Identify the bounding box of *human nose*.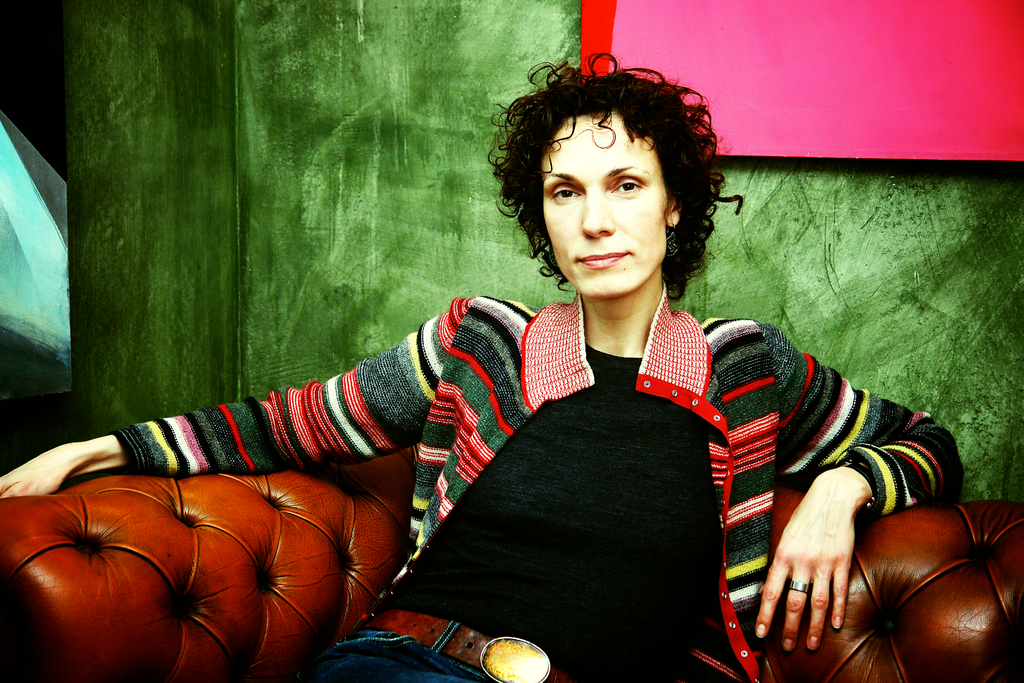
(577,190,614,238).
